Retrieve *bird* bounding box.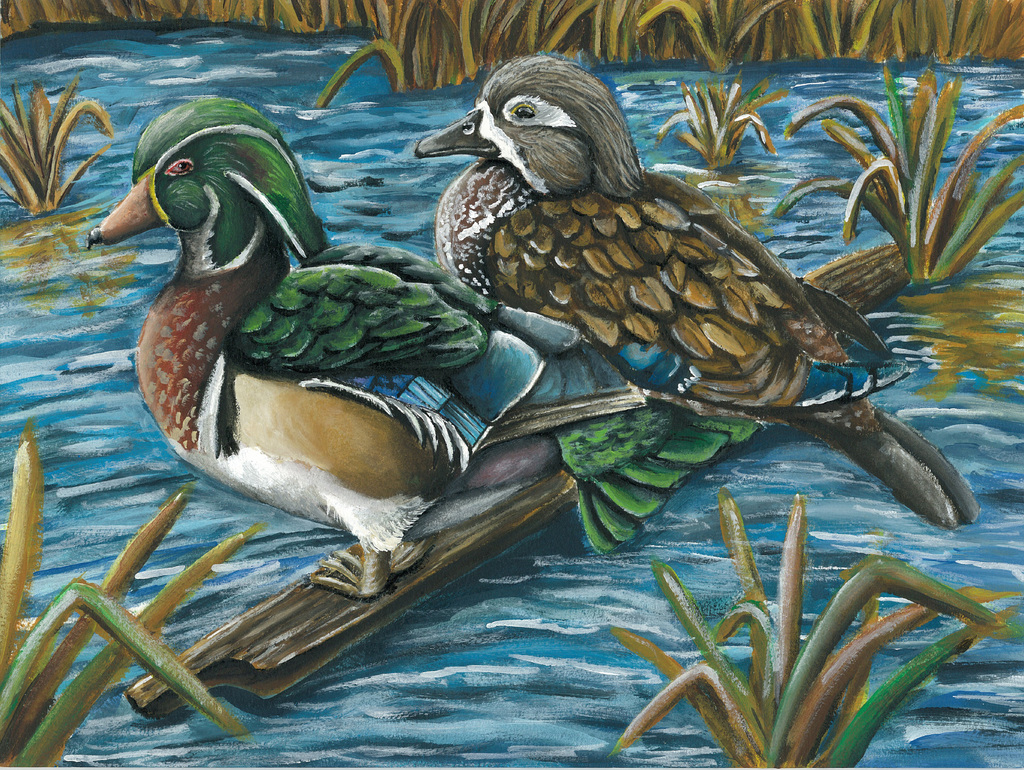
Bounding box: 85, 94, 762, 601.
